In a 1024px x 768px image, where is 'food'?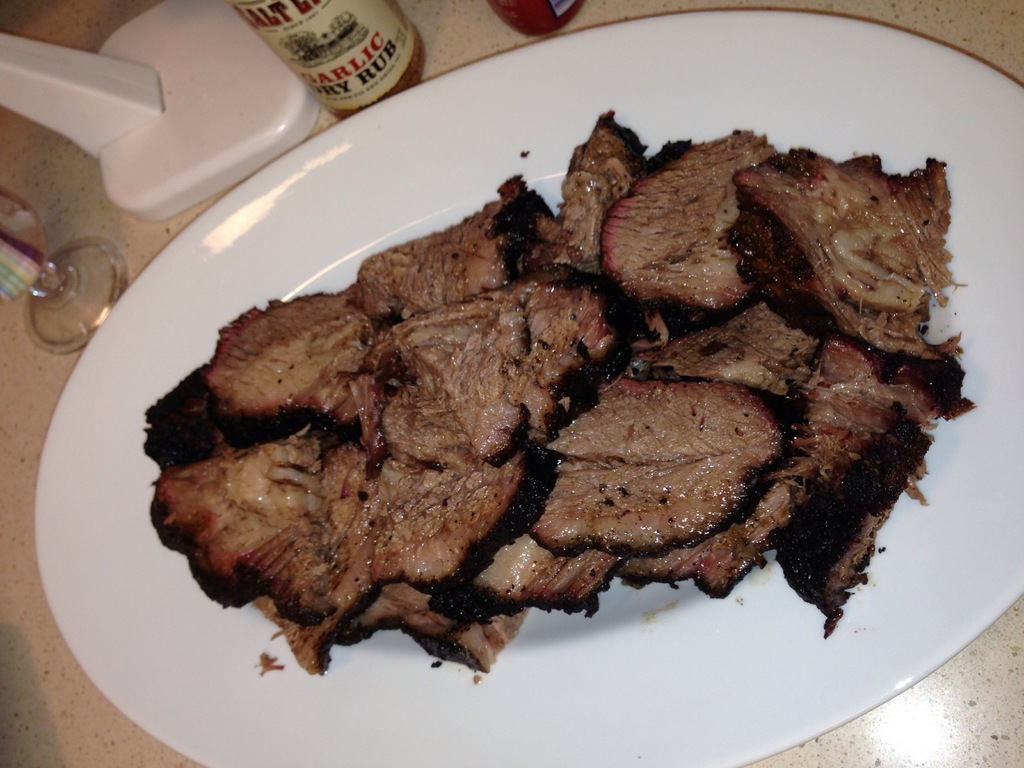
[left=949, top=331, right=977, bottom=420].
